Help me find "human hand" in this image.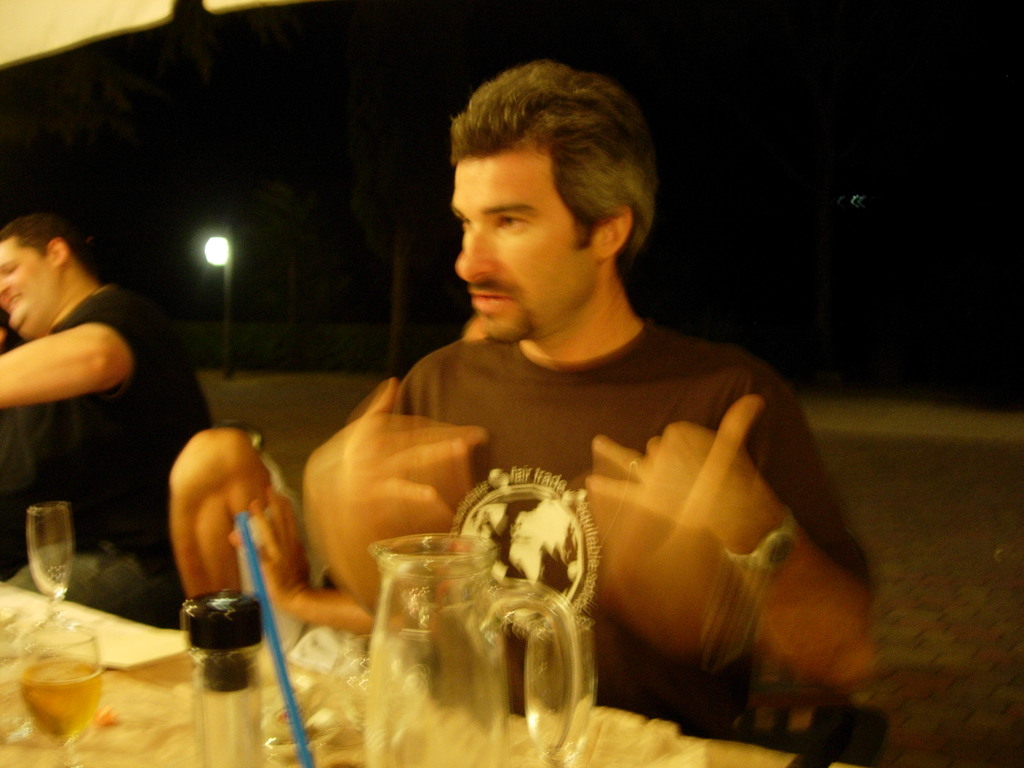
Found it: (305, 376, 482, 500).
